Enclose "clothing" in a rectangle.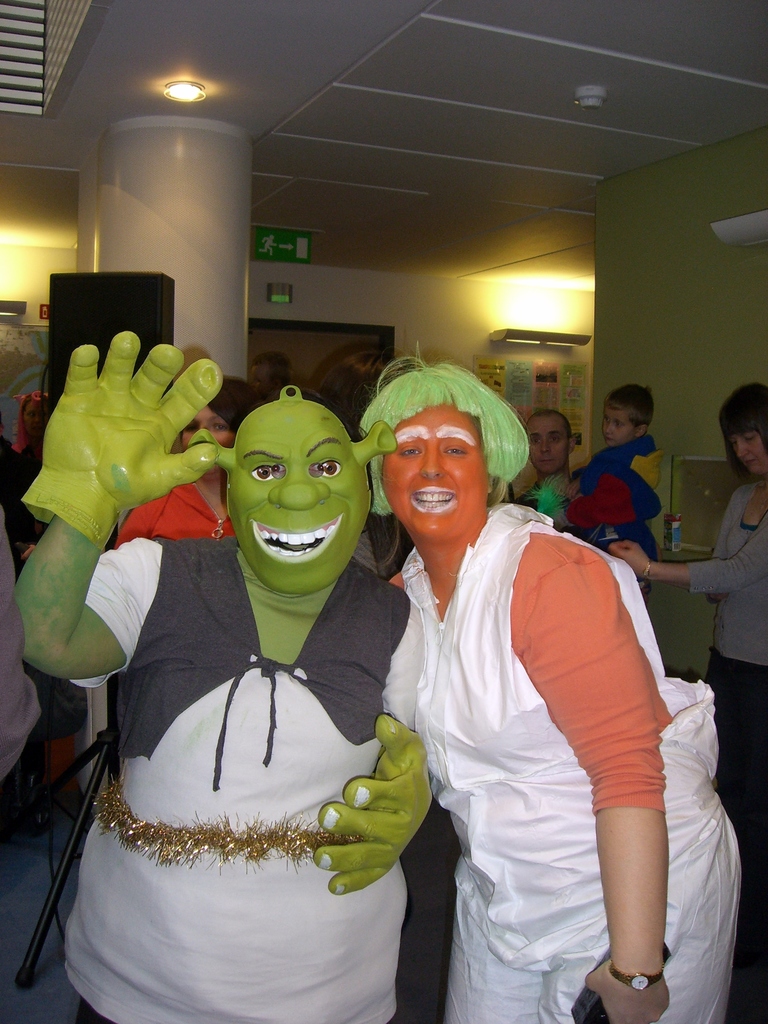
left=683, top=484, right=767, bottom=799.
